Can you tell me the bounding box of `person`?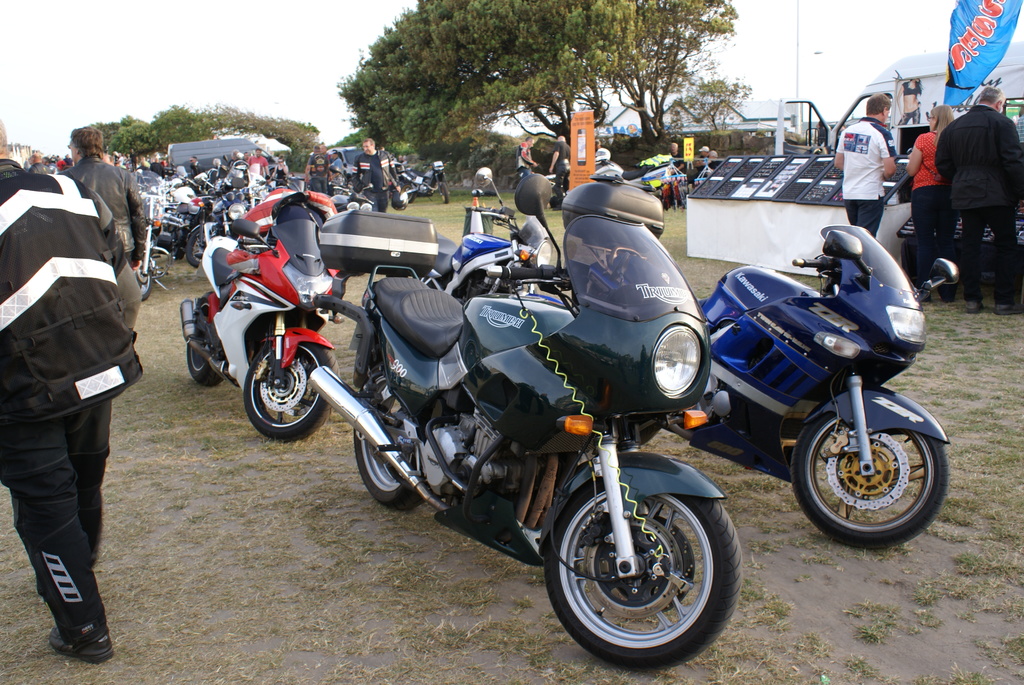
x1=836 y1=93 x2=899 y2=240.
